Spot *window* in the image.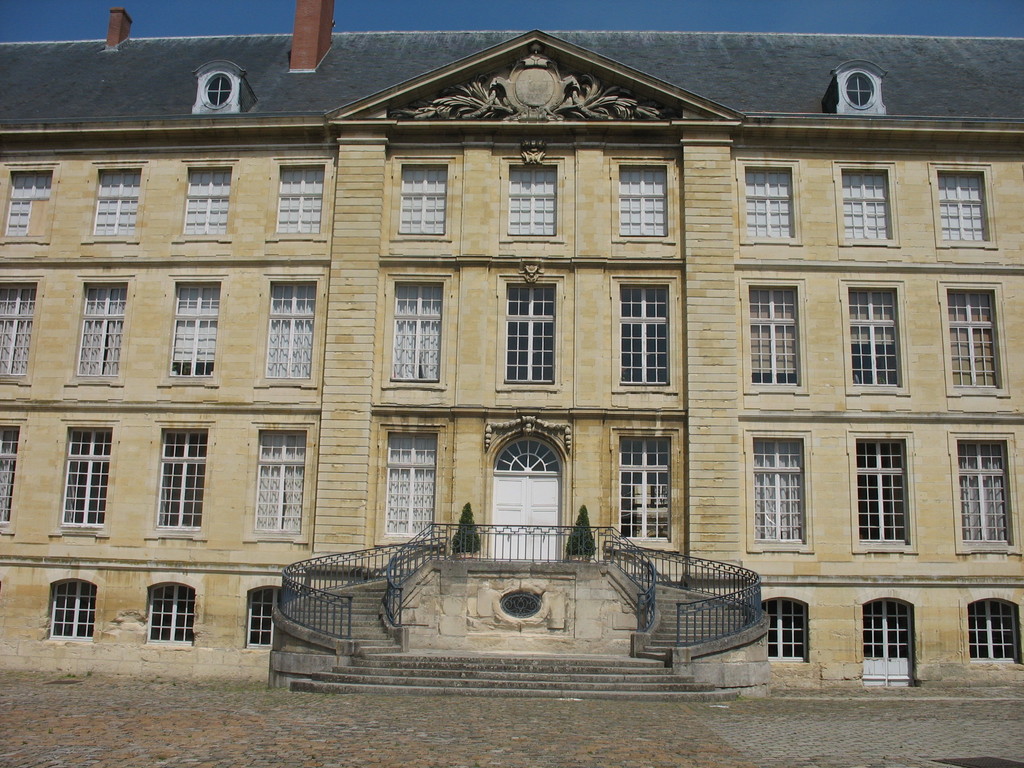
*window* found at bbox=[170, 148, 237, 246].
